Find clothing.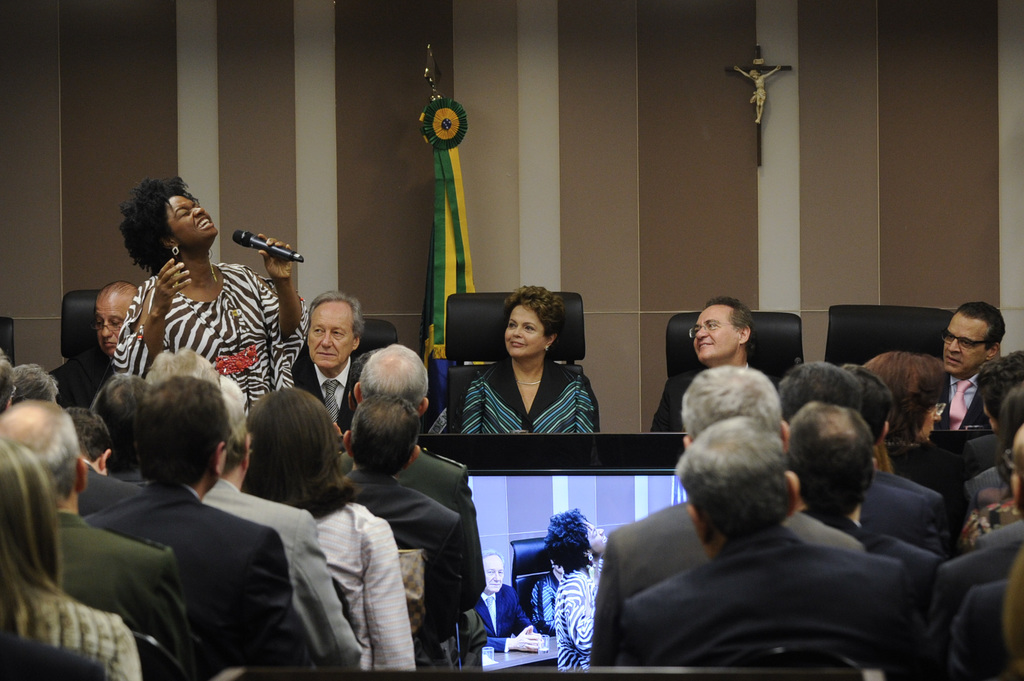
box(618, 557, 940, 680).
